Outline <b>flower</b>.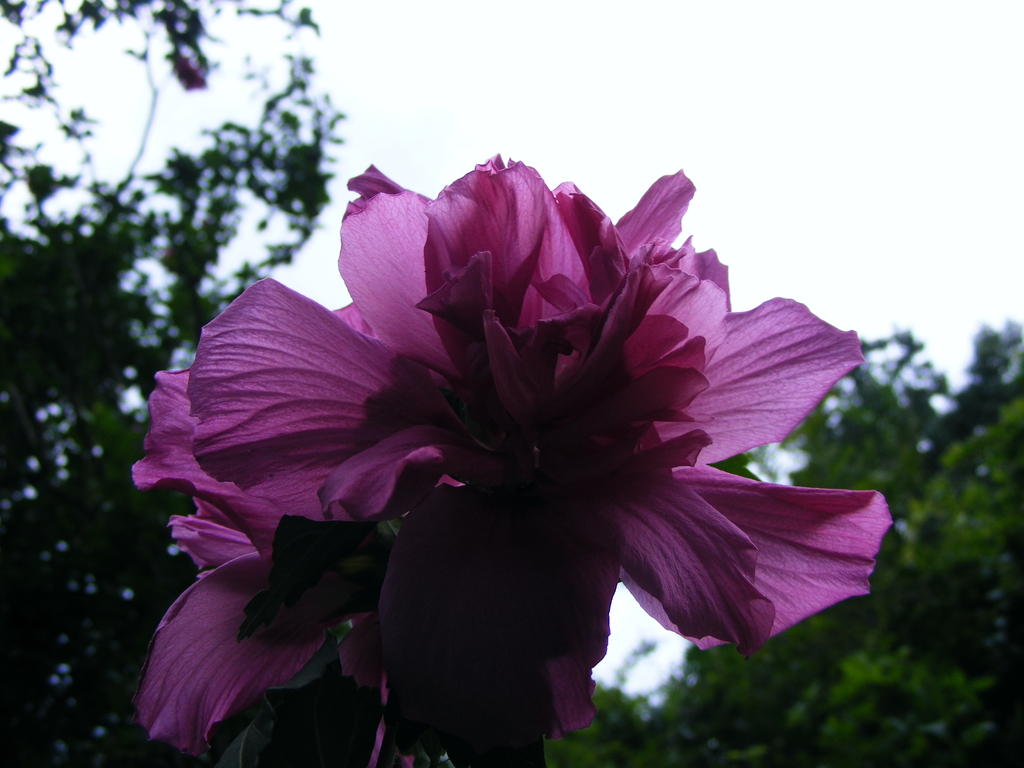
Outline: {"x1": 129, "y1": 139, "x2": 869, "y2": 736}.
